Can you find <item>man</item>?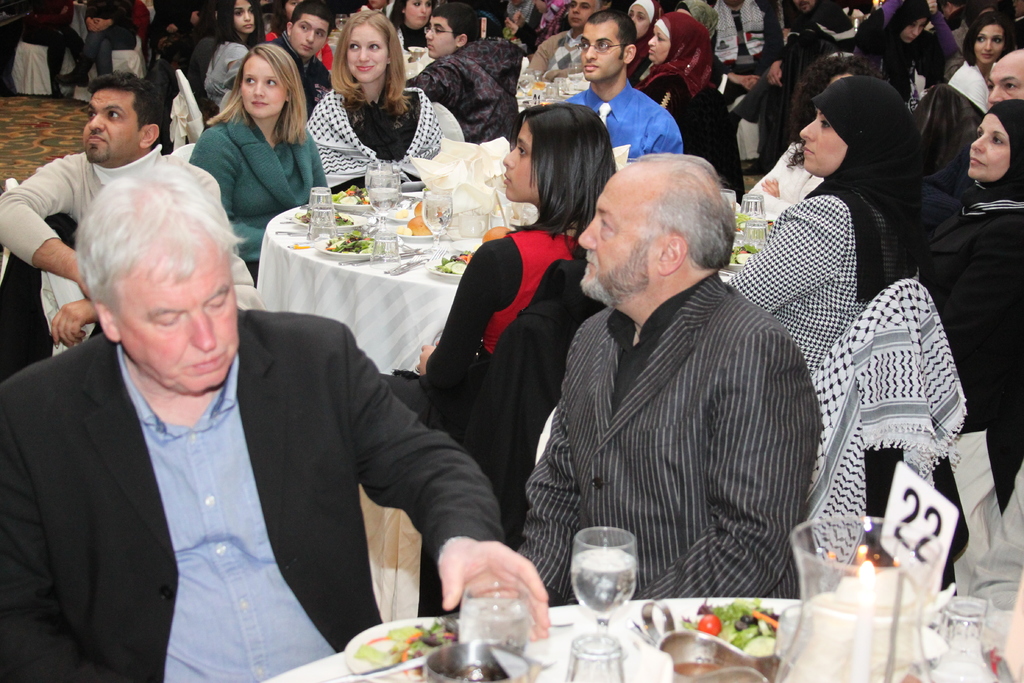
Yes, bounding box: (262, 0, 337, 126).
